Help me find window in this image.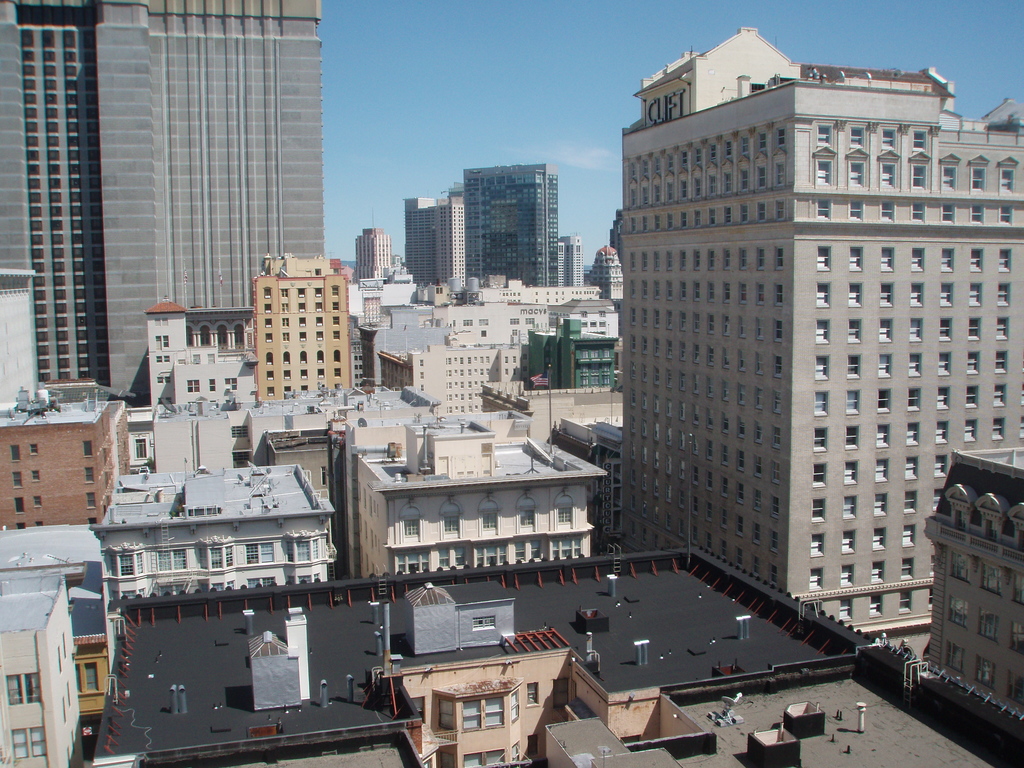
Found it: box(399, 521, 420, 536).
